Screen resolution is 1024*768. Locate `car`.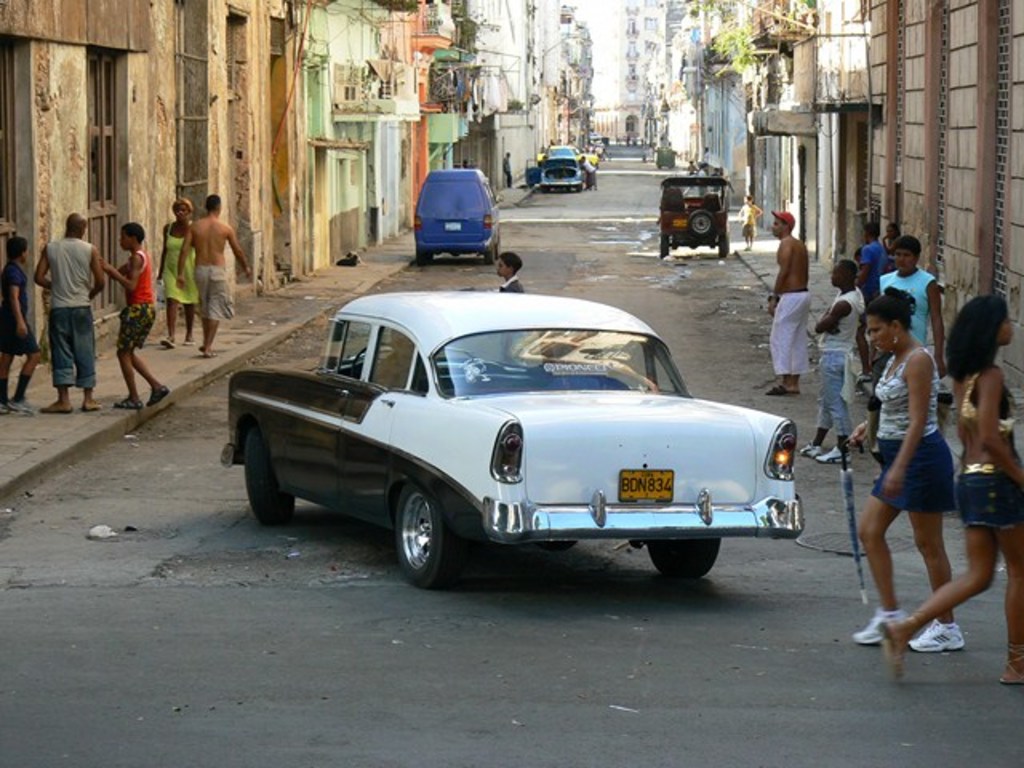
box(536, 144, 597, 162).
